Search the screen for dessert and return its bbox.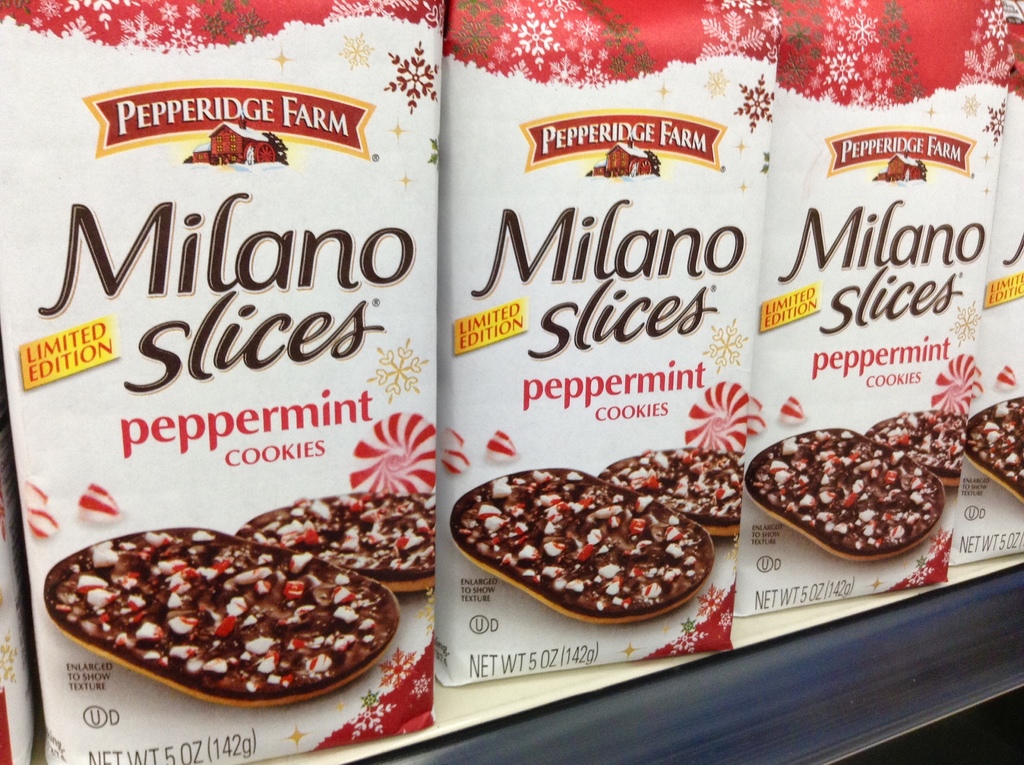
Found: <bbox>45, 520, 415, 722</bbox>.
